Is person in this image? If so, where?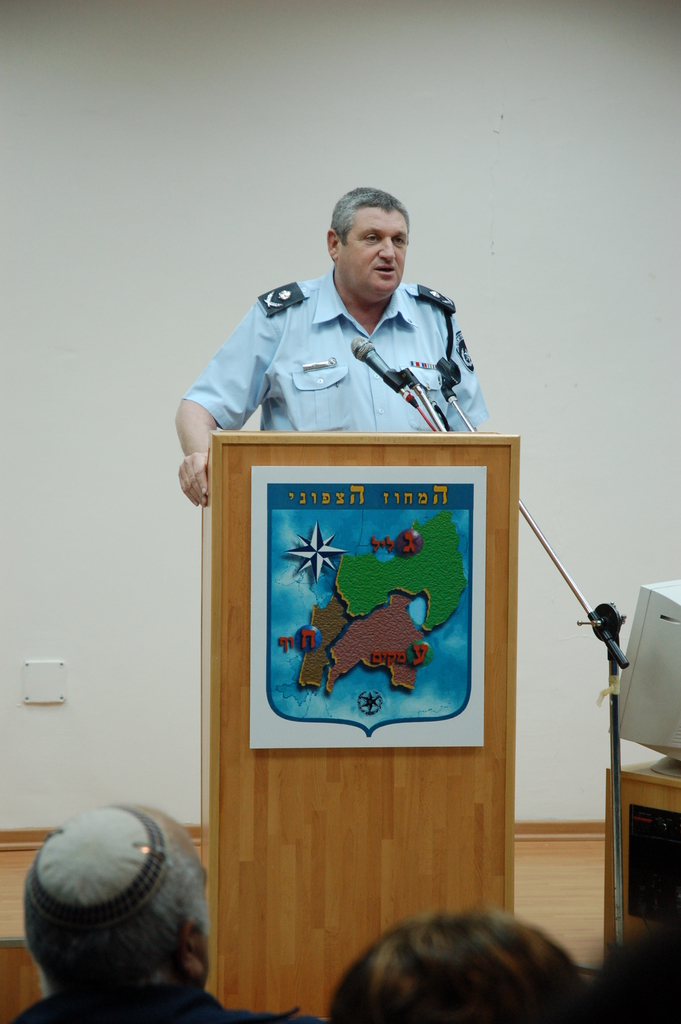
Yes, at select_region(17, 797, 325, 1023).
